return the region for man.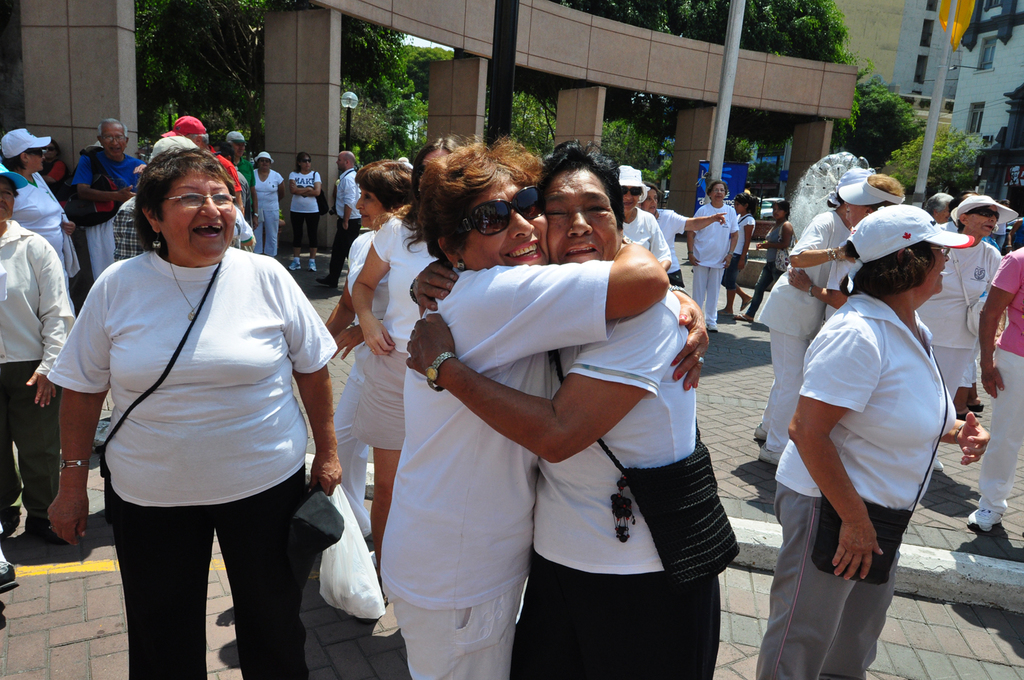
pyautogui.locateOnScreen(319, 154, 360, 289).
